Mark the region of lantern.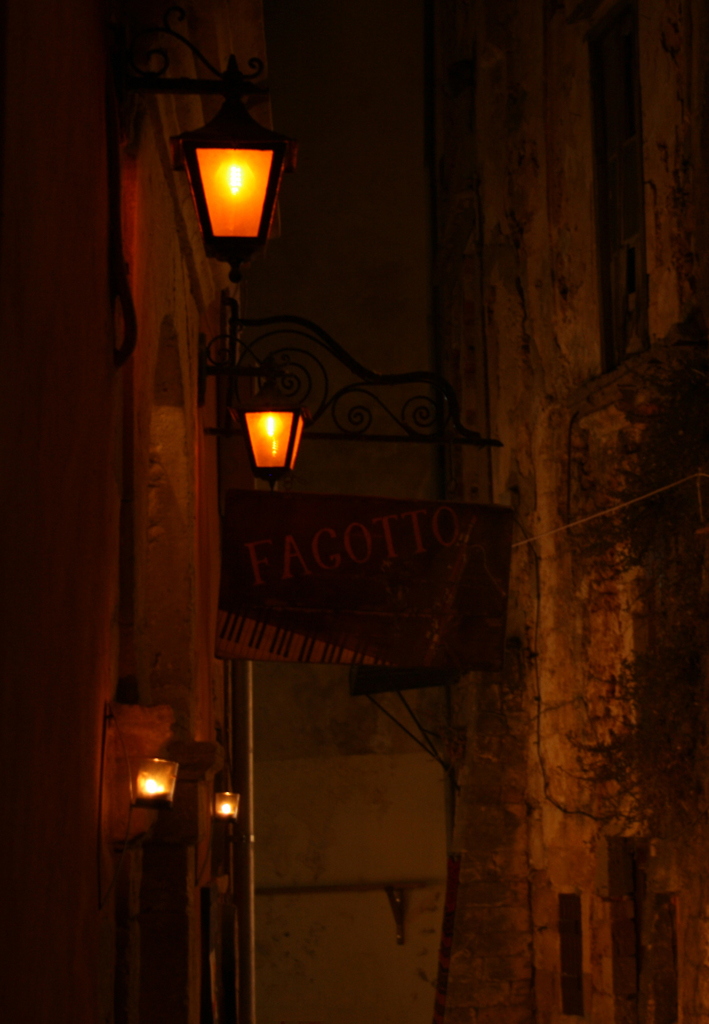
Region: {"left": 181, "top": 98, "right": 277, "bottom": 274}.
